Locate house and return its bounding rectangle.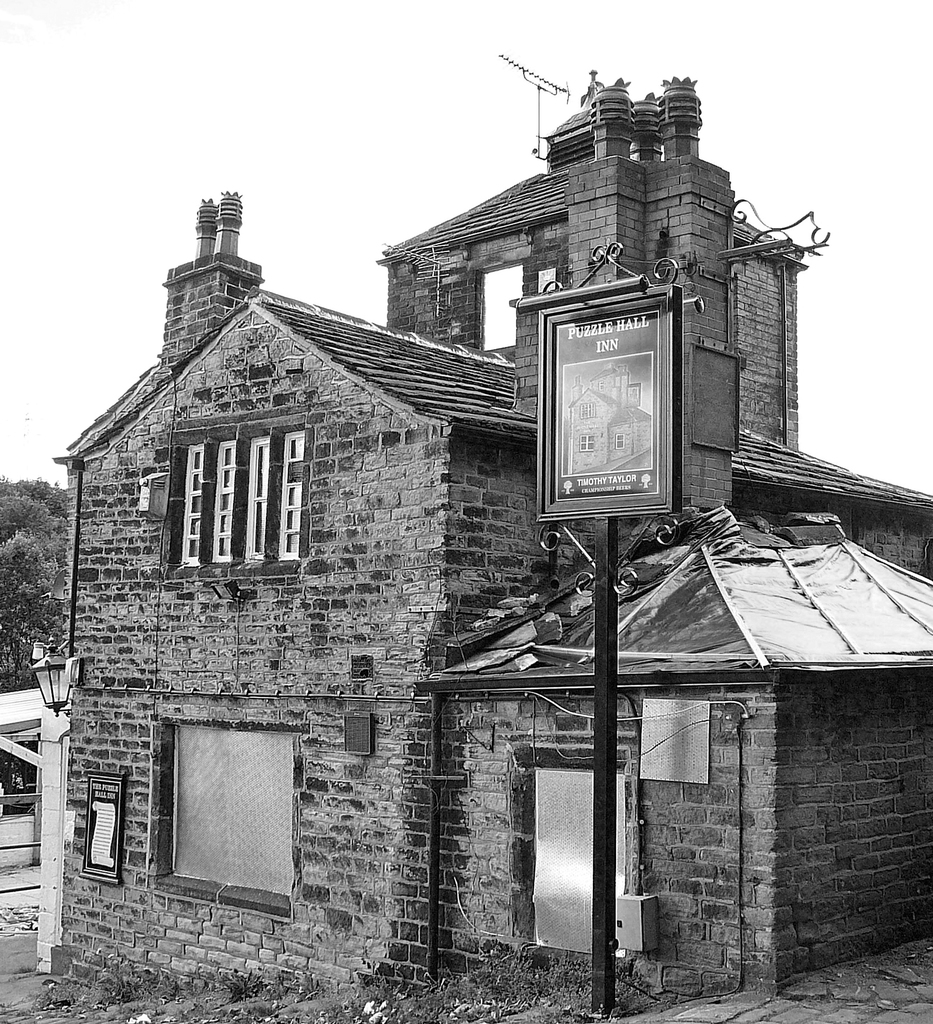
(x1=66, y1=107, x2=861, y2=977).
